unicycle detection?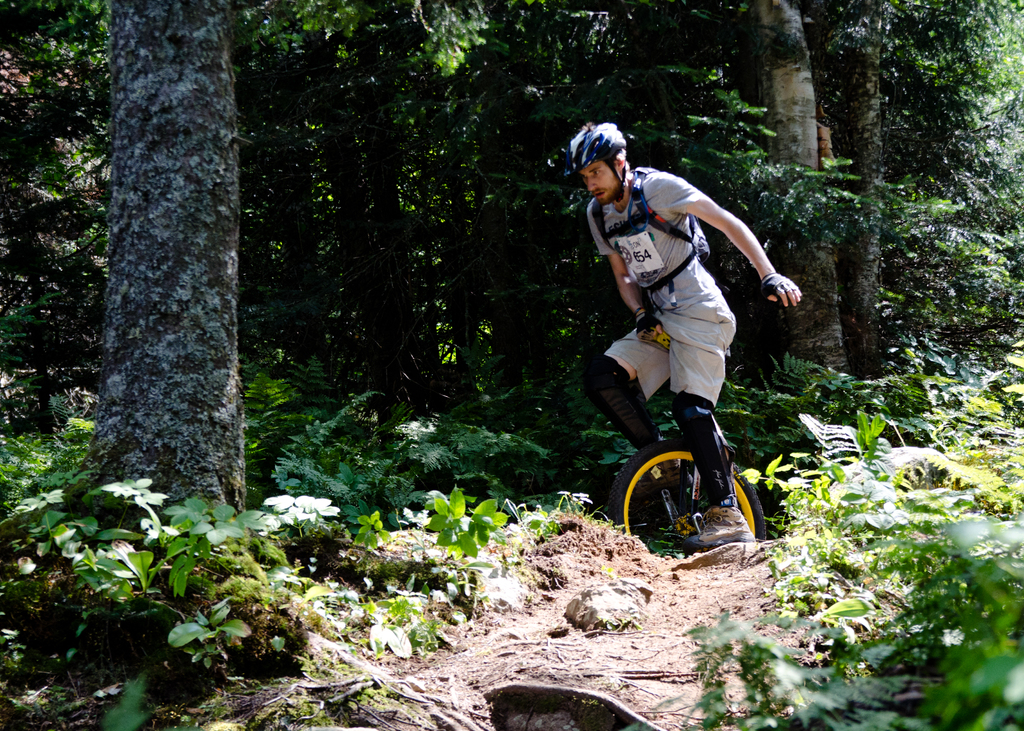
609, 333, 769, 536
